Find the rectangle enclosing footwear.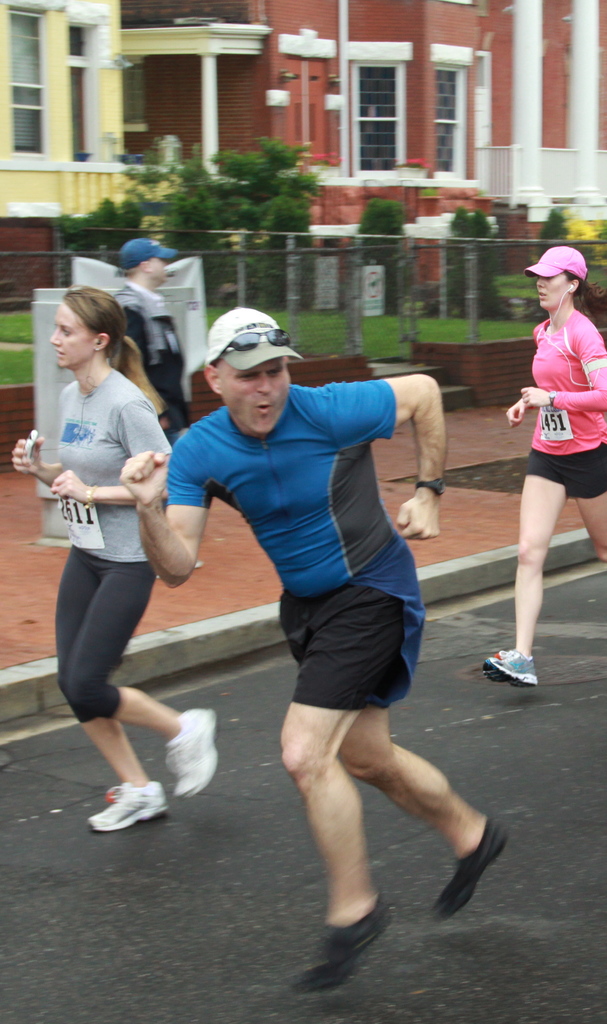
167/699/220/792.
